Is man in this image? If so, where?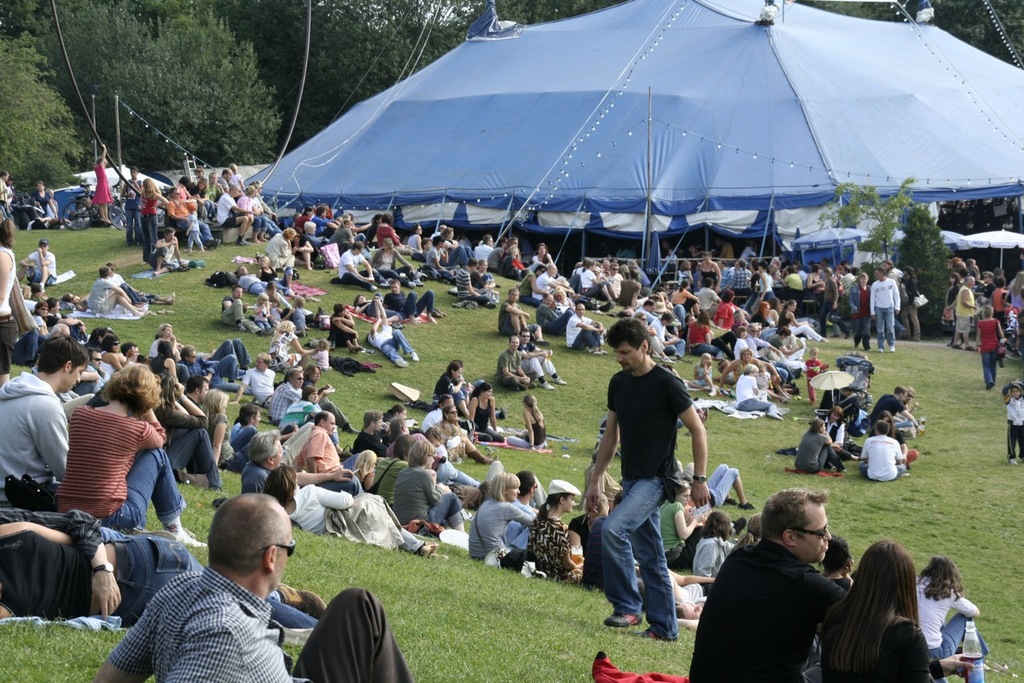
Yes, at 518, 330, 567, 389.
